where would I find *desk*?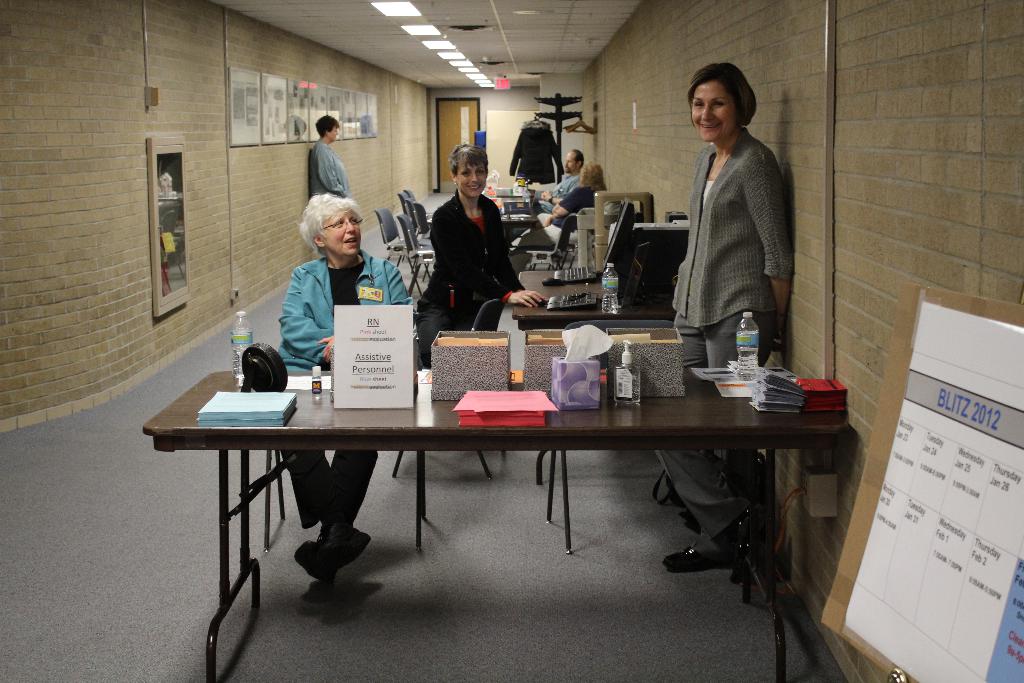
At 513,271,676,328.
